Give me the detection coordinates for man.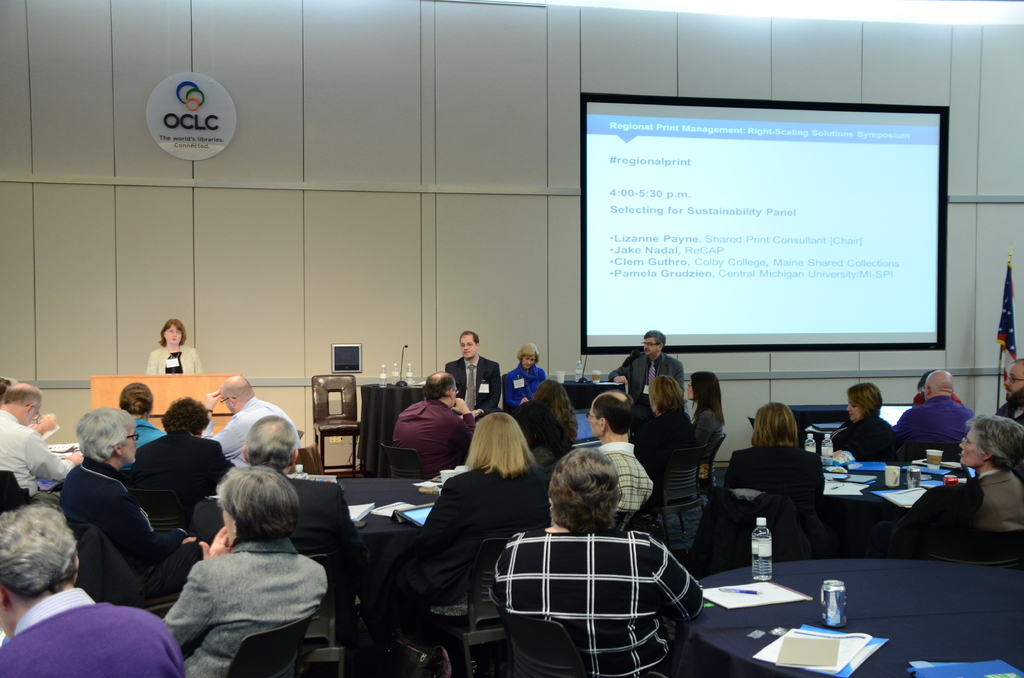
crop(993, 360, 1023, 428).
